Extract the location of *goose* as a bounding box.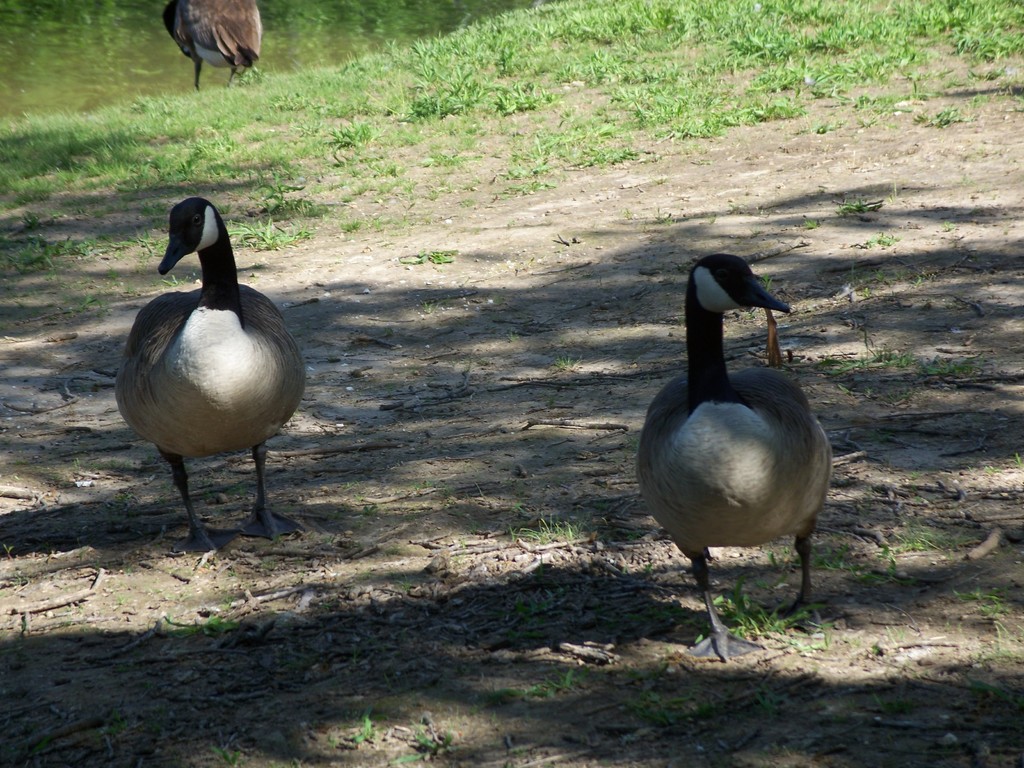
[167,0,260,88].
